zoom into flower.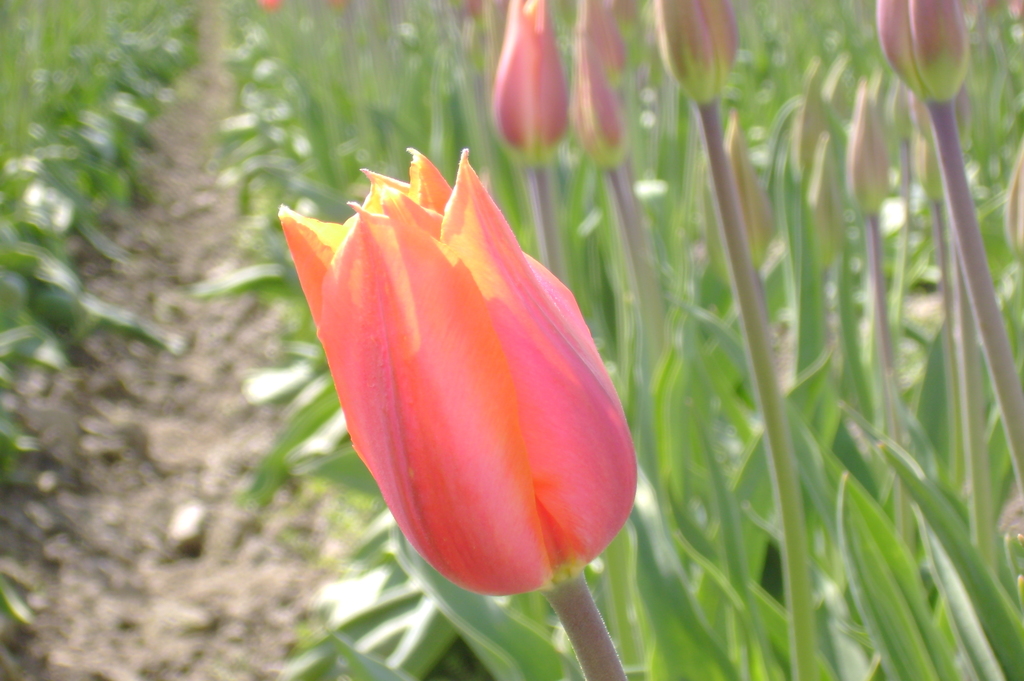
Zoom target: (846,79,889,208).
